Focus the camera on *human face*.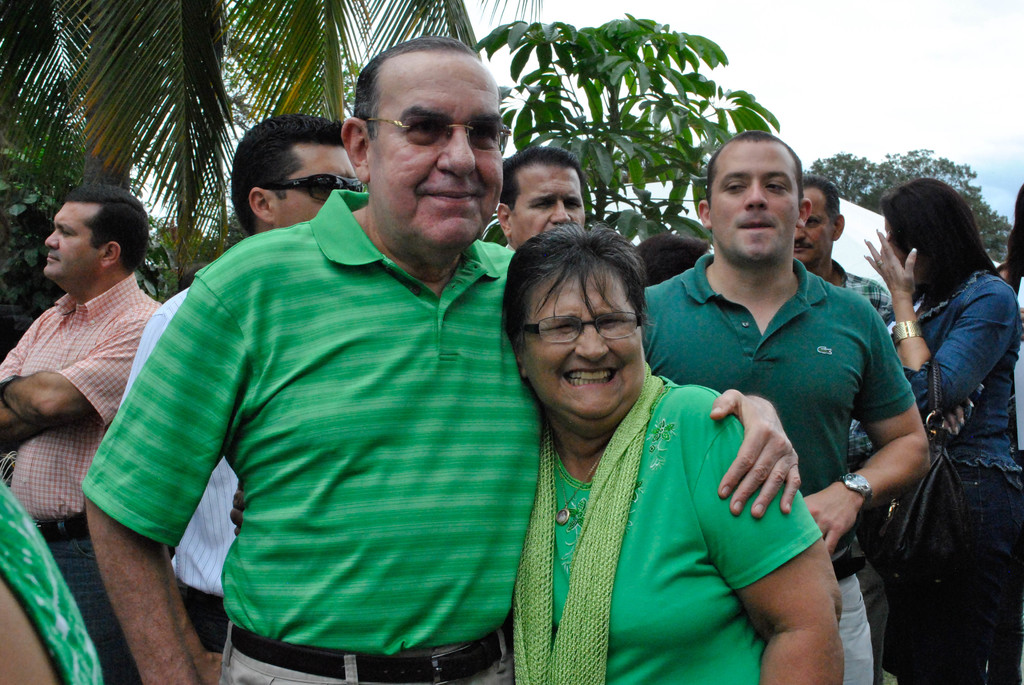
Focus region: (left=42, top=201, right=95, bottom=278).
